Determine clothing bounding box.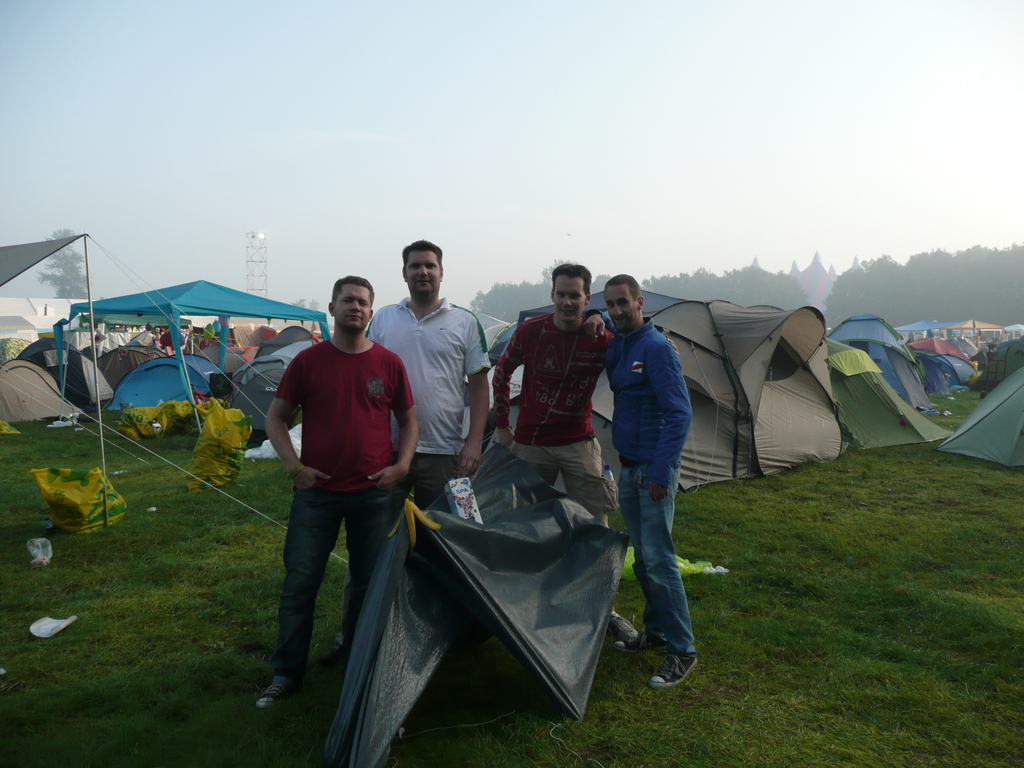
Determined: 216:316:228:331.
